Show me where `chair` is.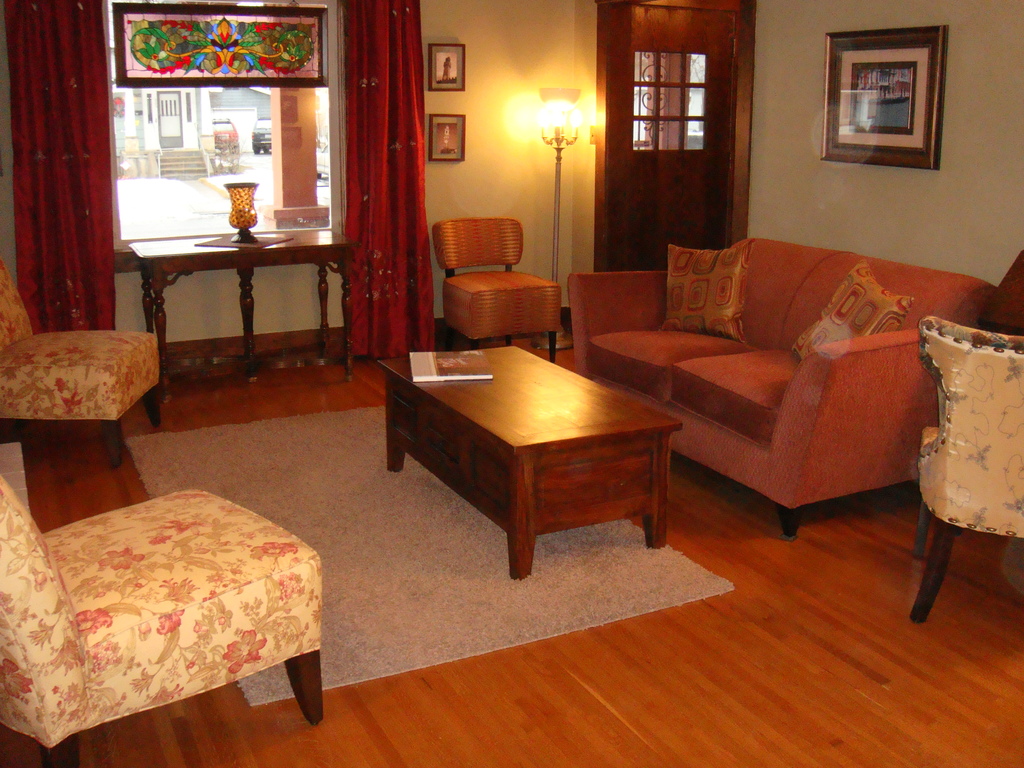
`chair` is at bbox(904, 315, 1023, 620).
